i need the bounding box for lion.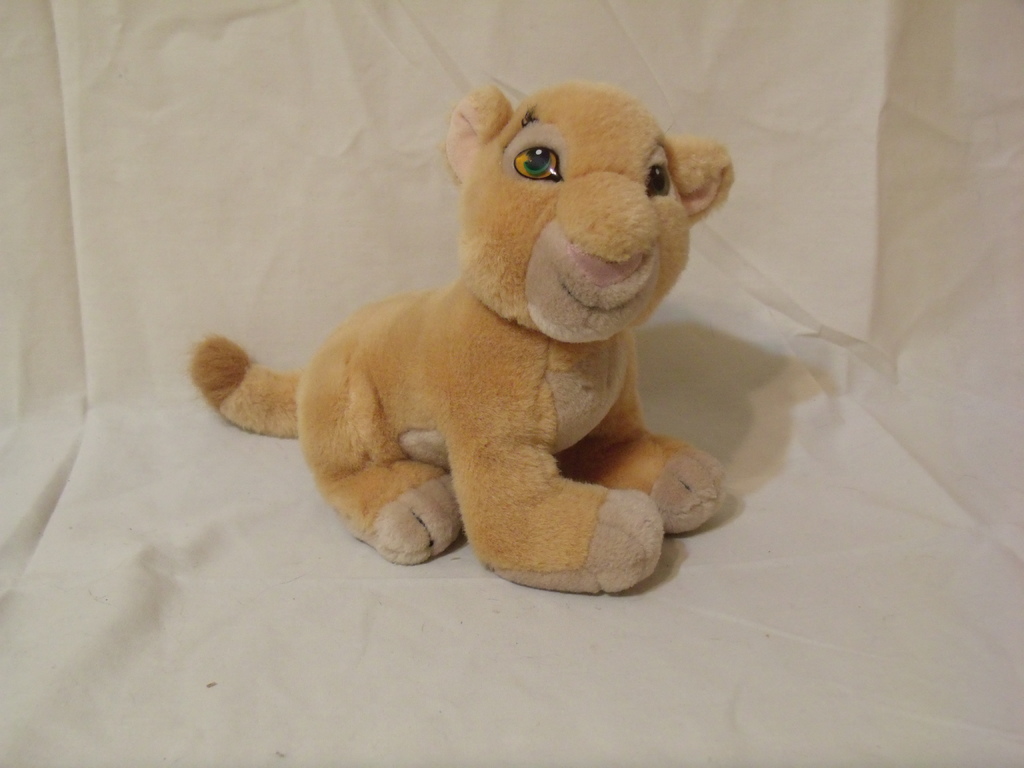
Here it is: {"left": 189, "top": 81, "right": 739, "bottom": 600}.
